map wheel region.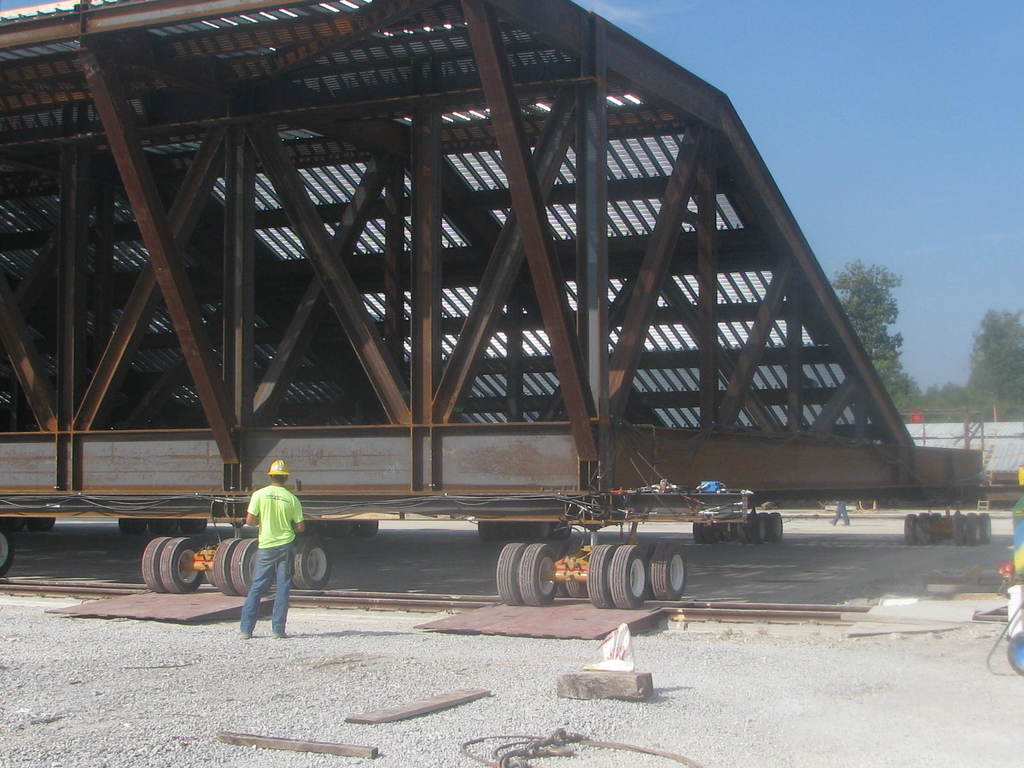
Mapped to box(611, 541, 650, 607).
